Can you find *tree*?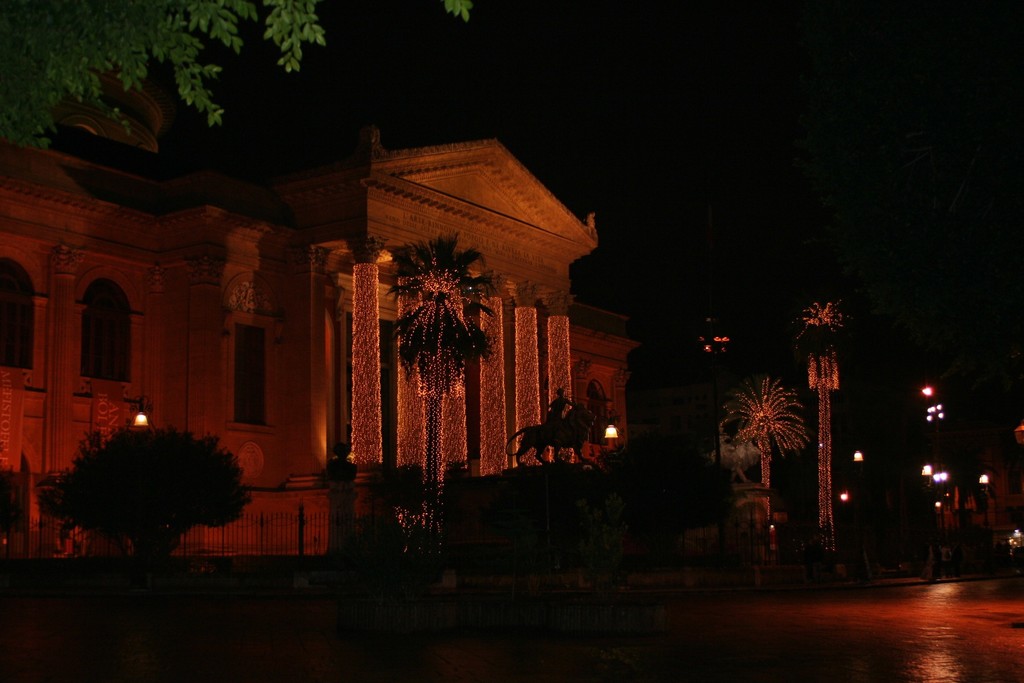
Yes, bounding box: <box>380,236,497,543</box>.
